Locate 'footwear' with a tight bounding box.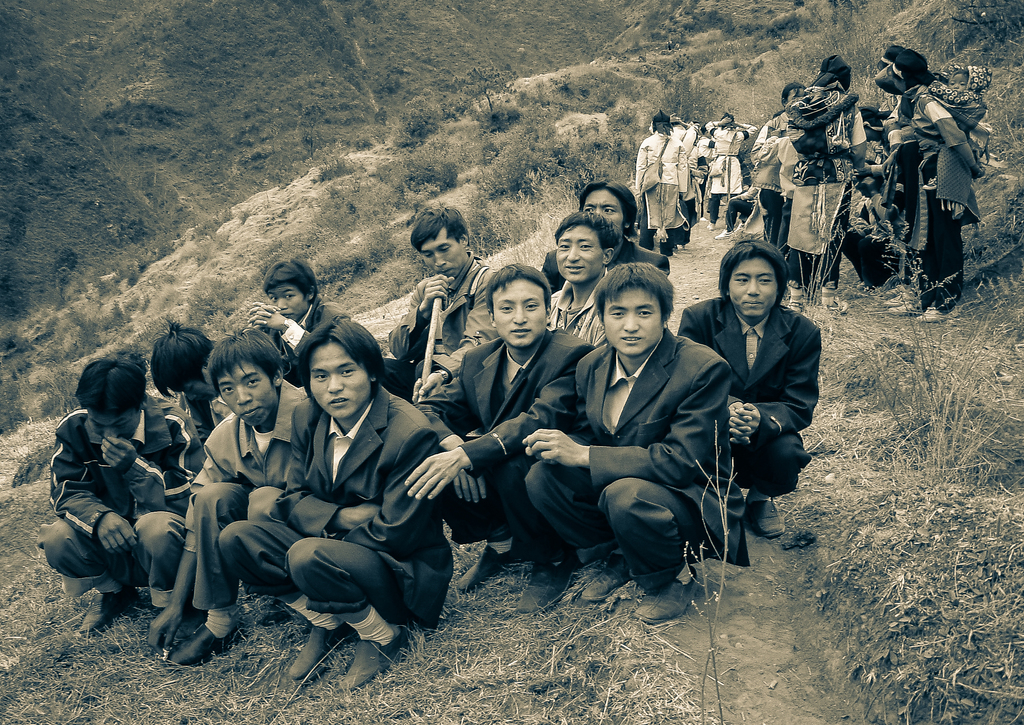
locate(712, 228, 732, 242).
